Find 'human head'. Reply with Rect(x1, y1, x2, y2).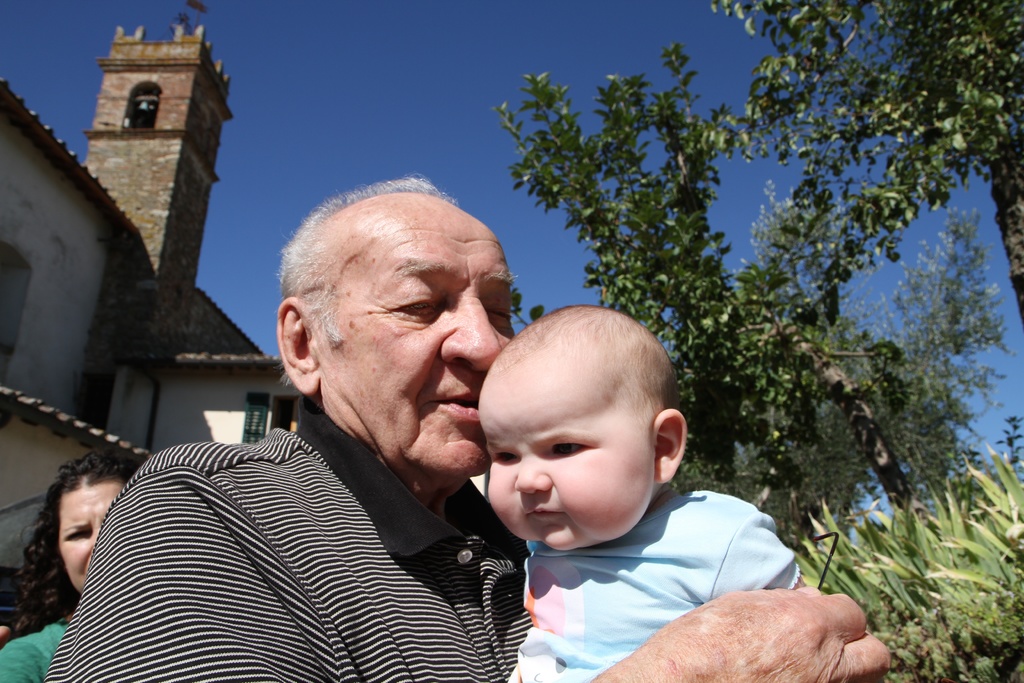
Rect(270, 176, 508, 448).
